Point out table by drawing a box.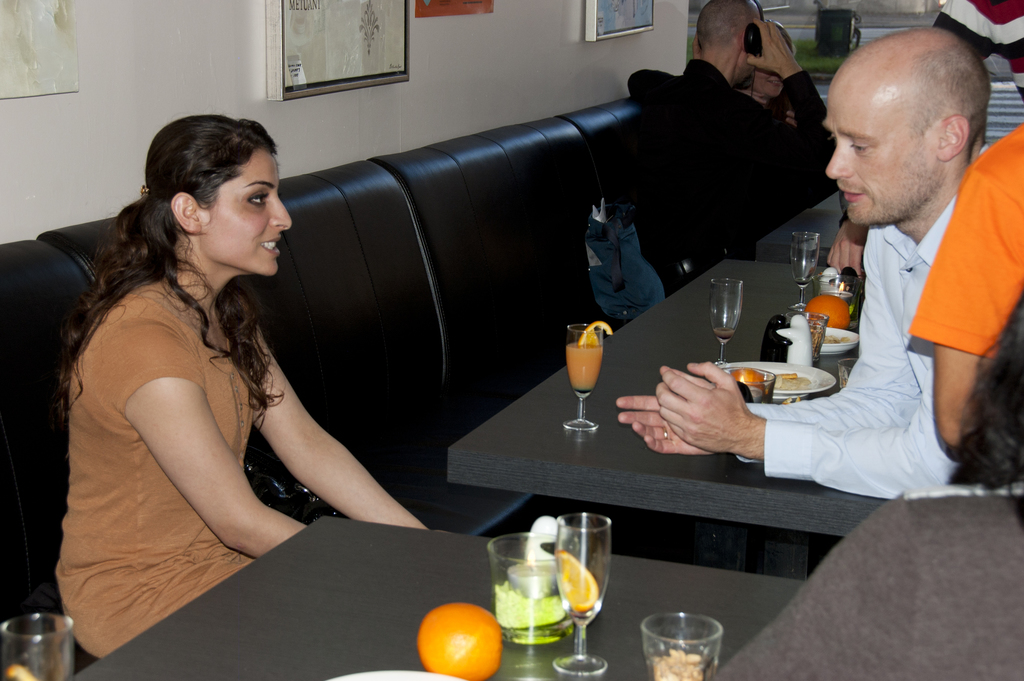
(72, 510, 800, 680).
